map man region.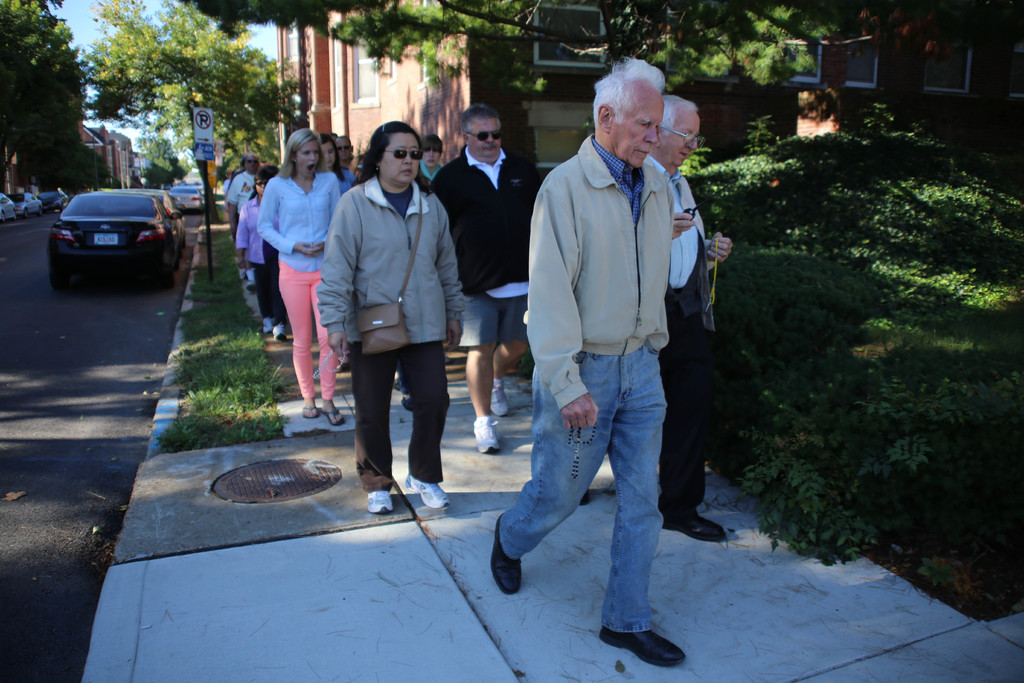
Mapped to (493,57,690,669).
